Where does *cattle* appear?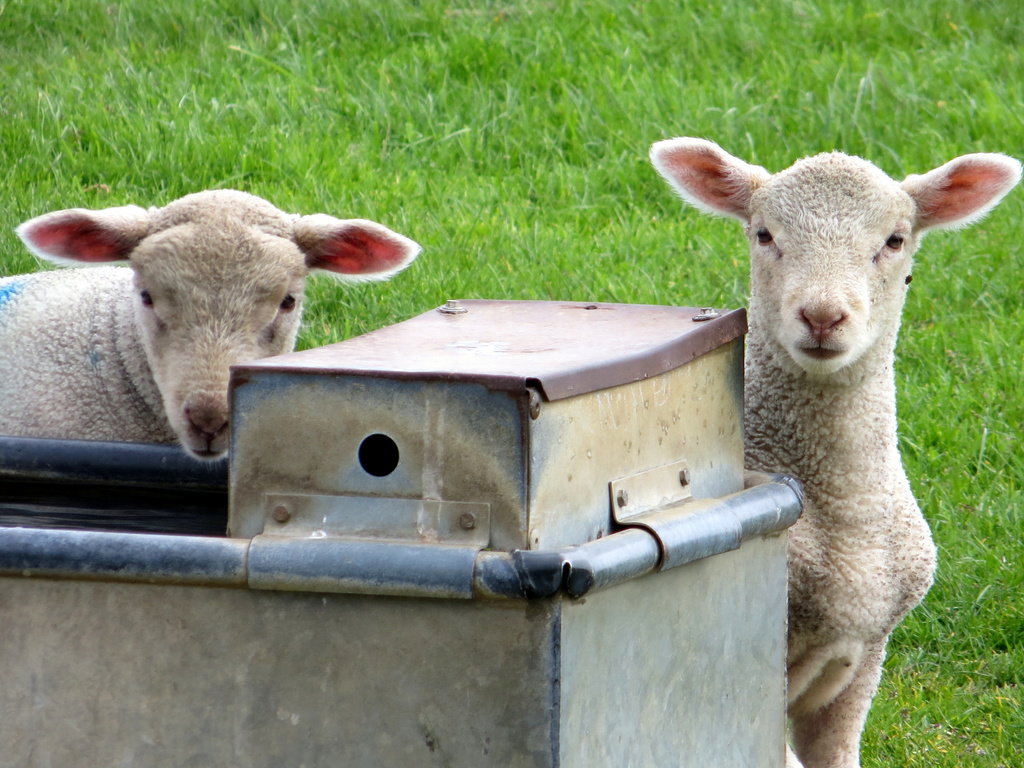
Appears at (left=0, top=182, right=418, bottom=480).
